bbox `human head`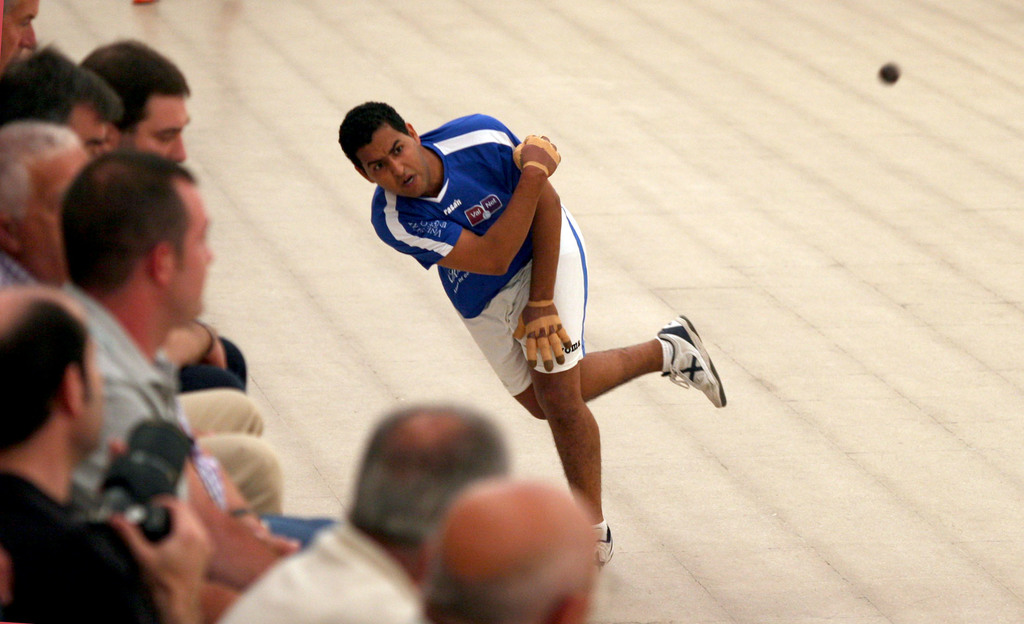
pyautogui.locateOnScreen(0, 120, 90, 290)
